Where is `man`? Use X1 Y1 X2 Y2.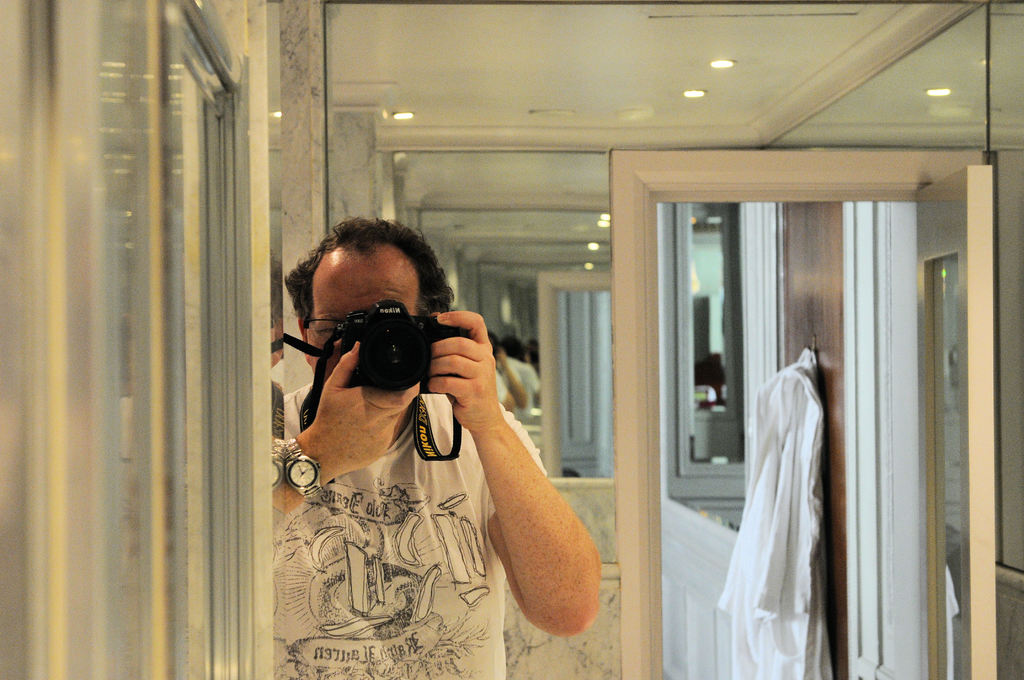
273 231 605 679.
